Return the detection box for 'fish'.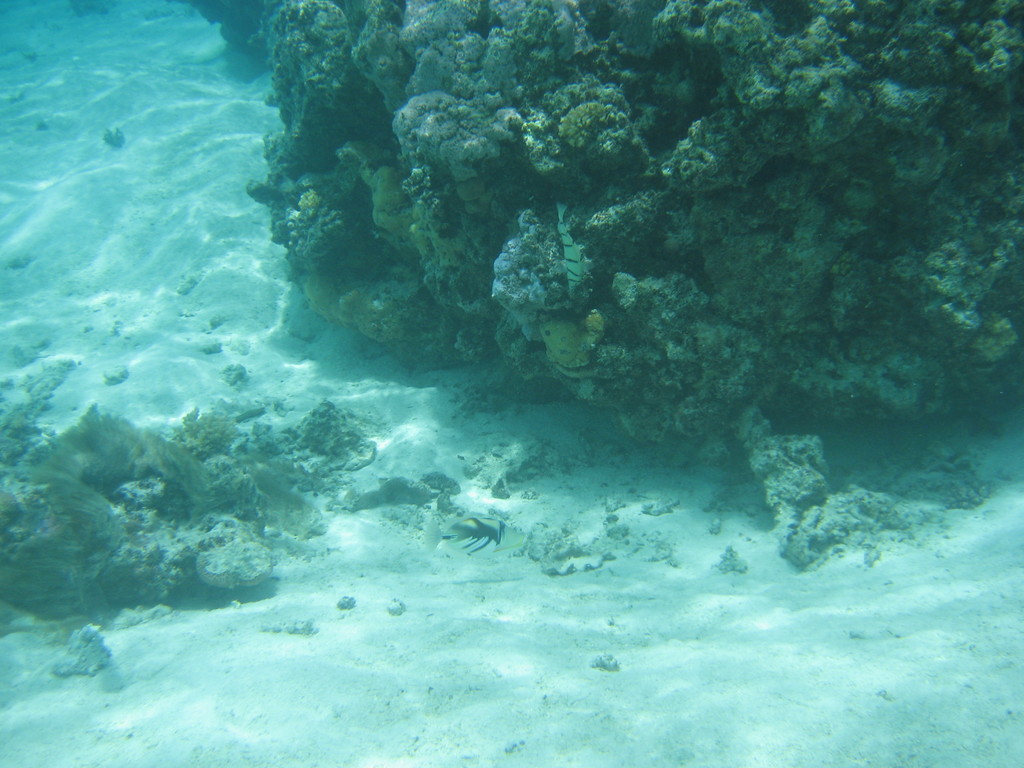
bbox(556, 204, 583, 298).
